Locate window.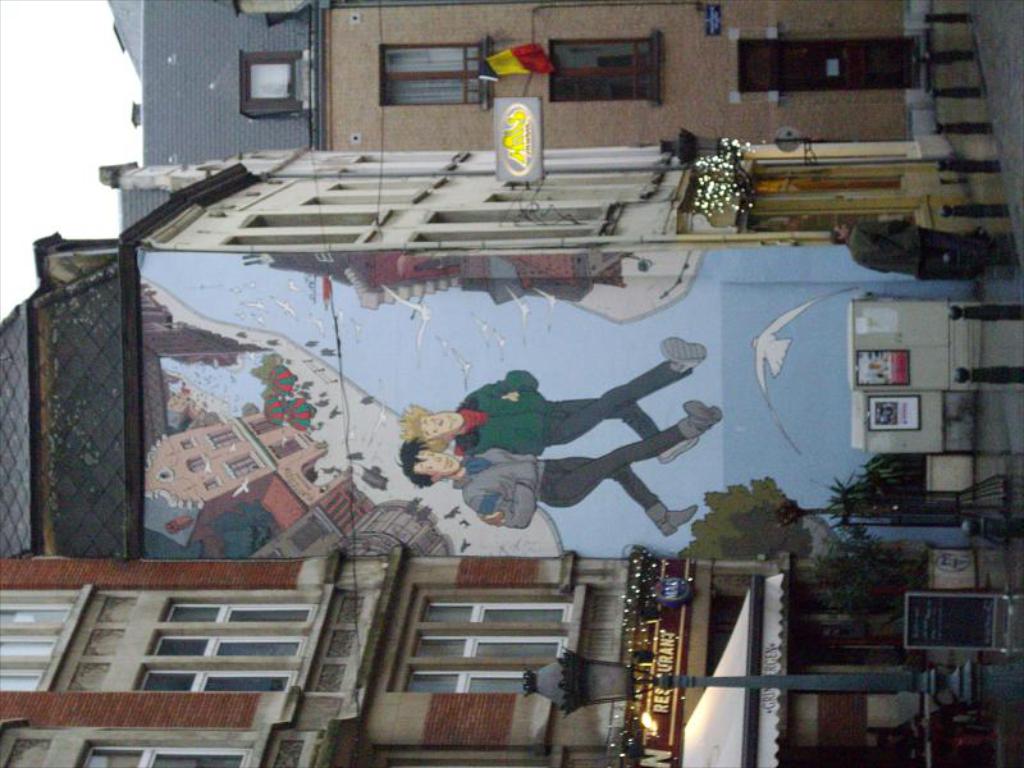
Bounding box: select_region(426, 603, 567, 618).
